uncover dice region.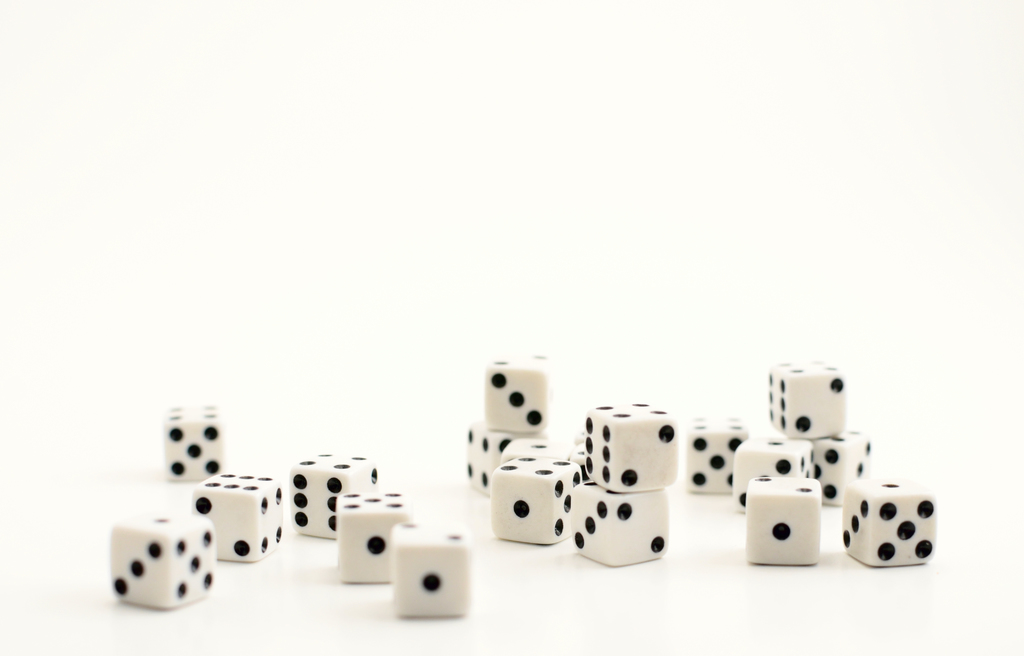
Uncovered: x1=190 y1=466 x2=283 y2=568.
